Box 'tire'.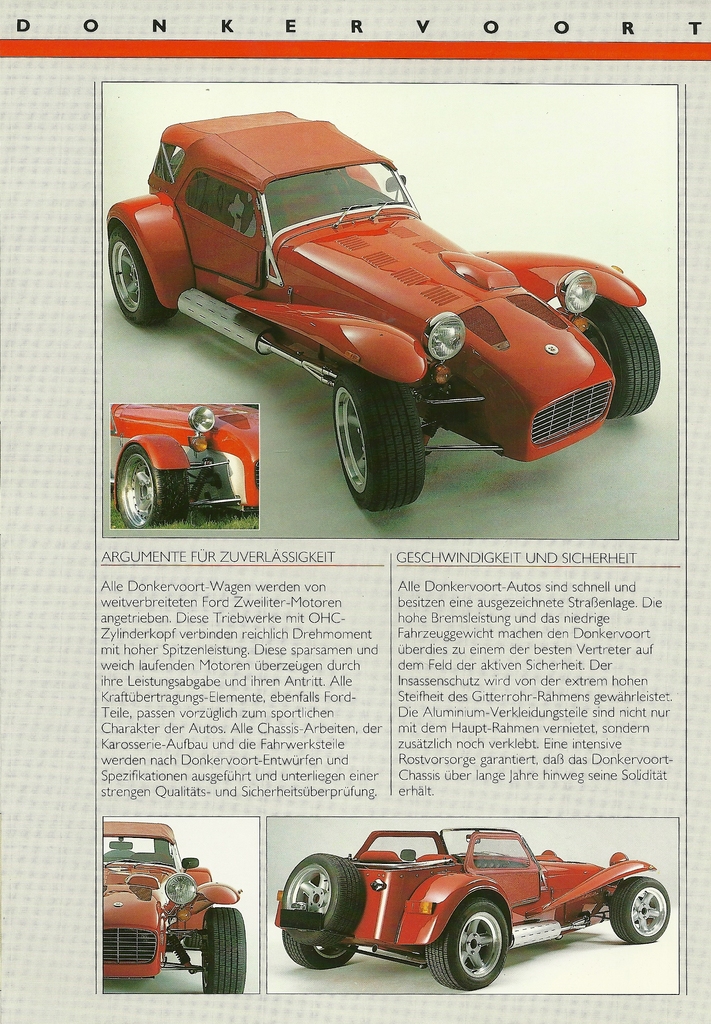
330:369:429:515.
